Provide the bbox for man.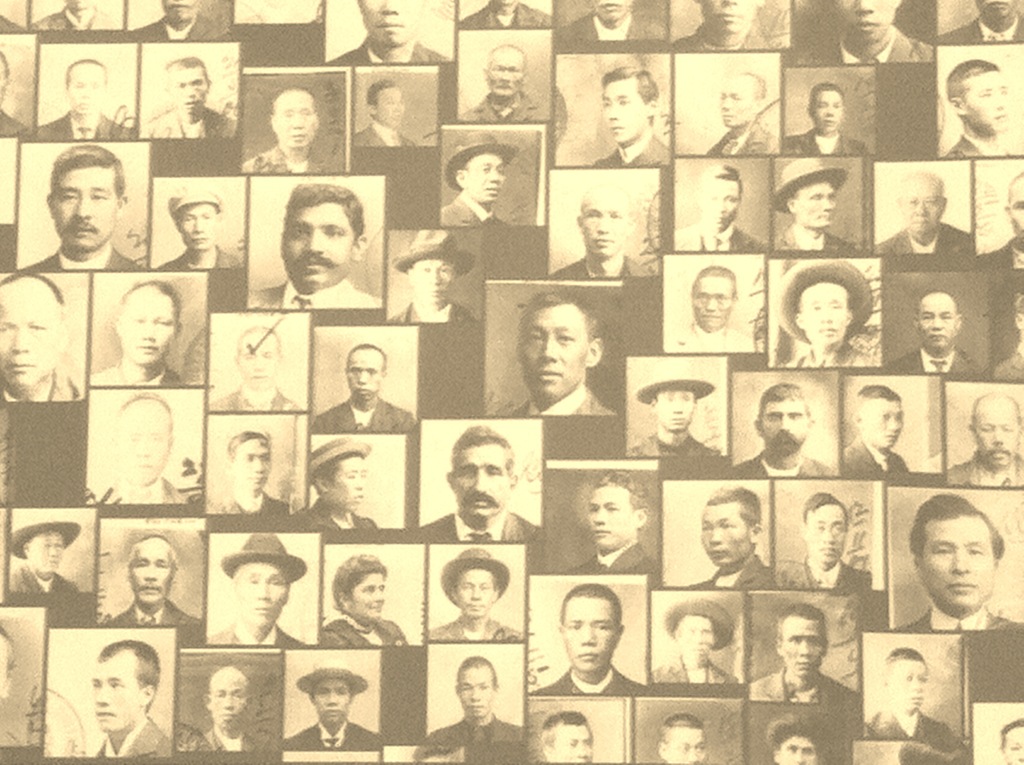
select_region(749, 603, 855, 698).
